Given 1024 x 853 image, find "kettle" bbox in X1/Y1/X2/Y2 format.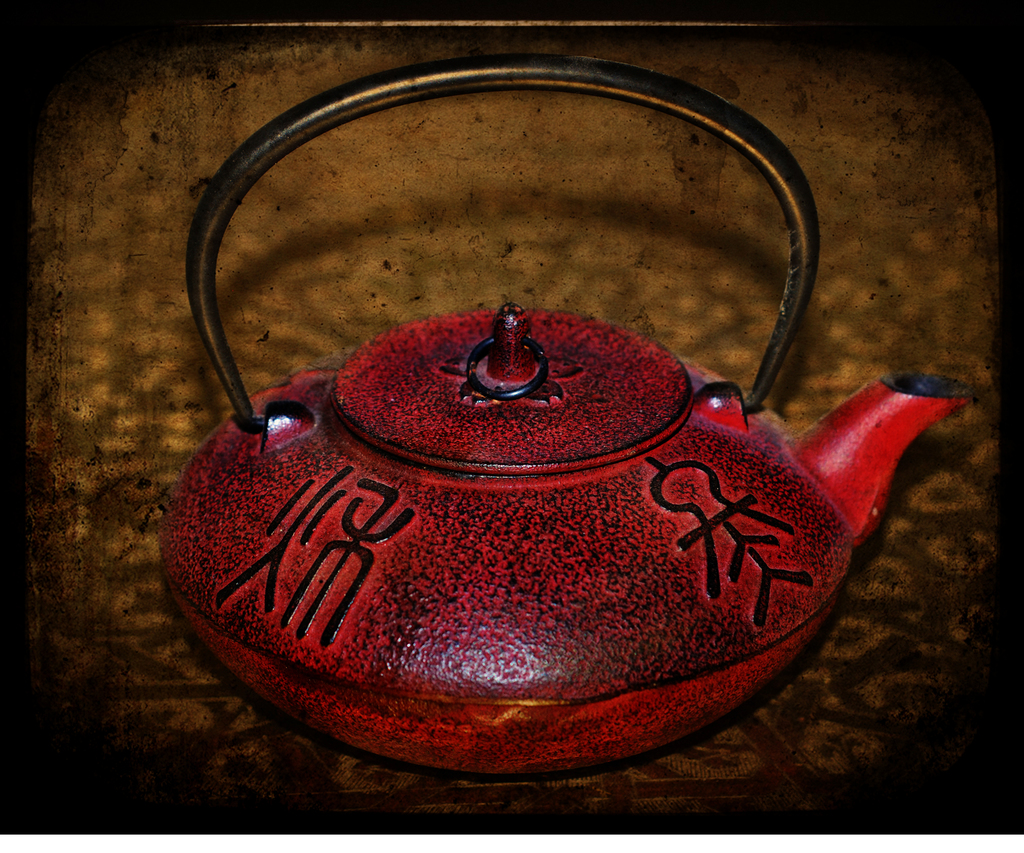
153/47/984/788.
